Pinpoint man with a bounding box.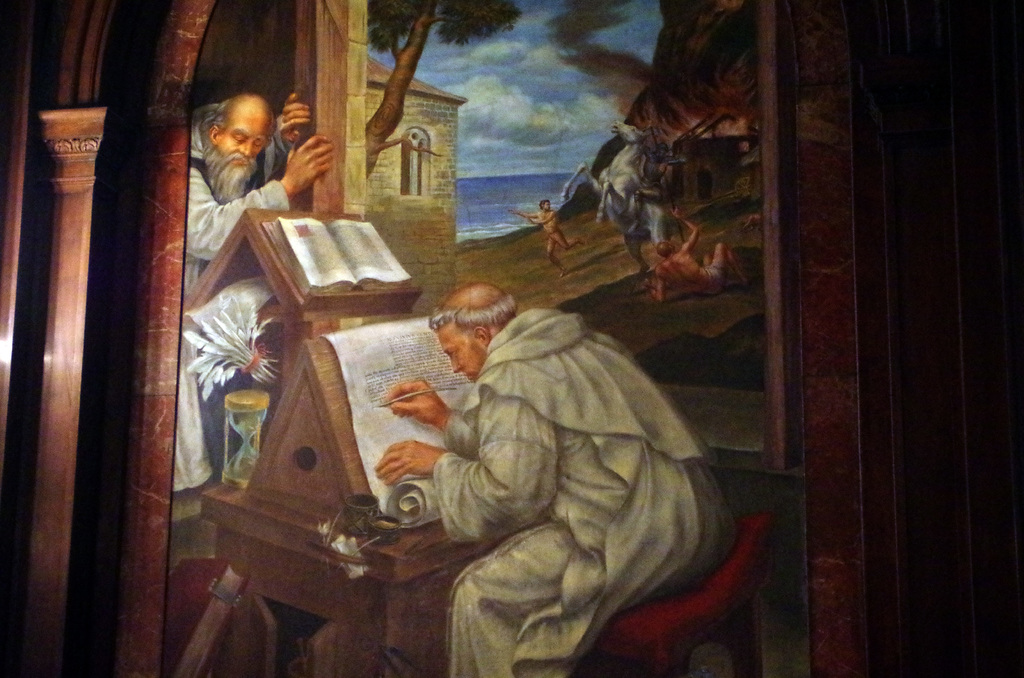
(left=637, top=207, right=749, bottom=302).
